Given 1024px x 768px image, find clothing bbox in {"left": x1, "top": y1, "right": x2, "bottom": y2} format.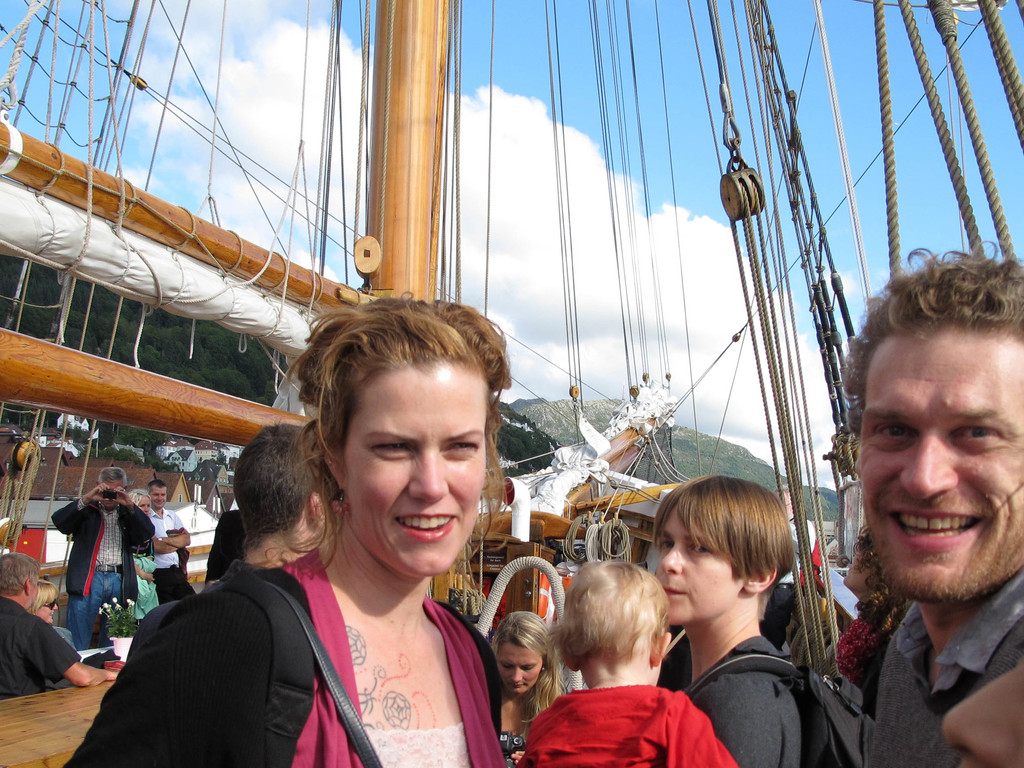
{"left": 85, "top": 467, "right": 552, "bottom": 756}.
